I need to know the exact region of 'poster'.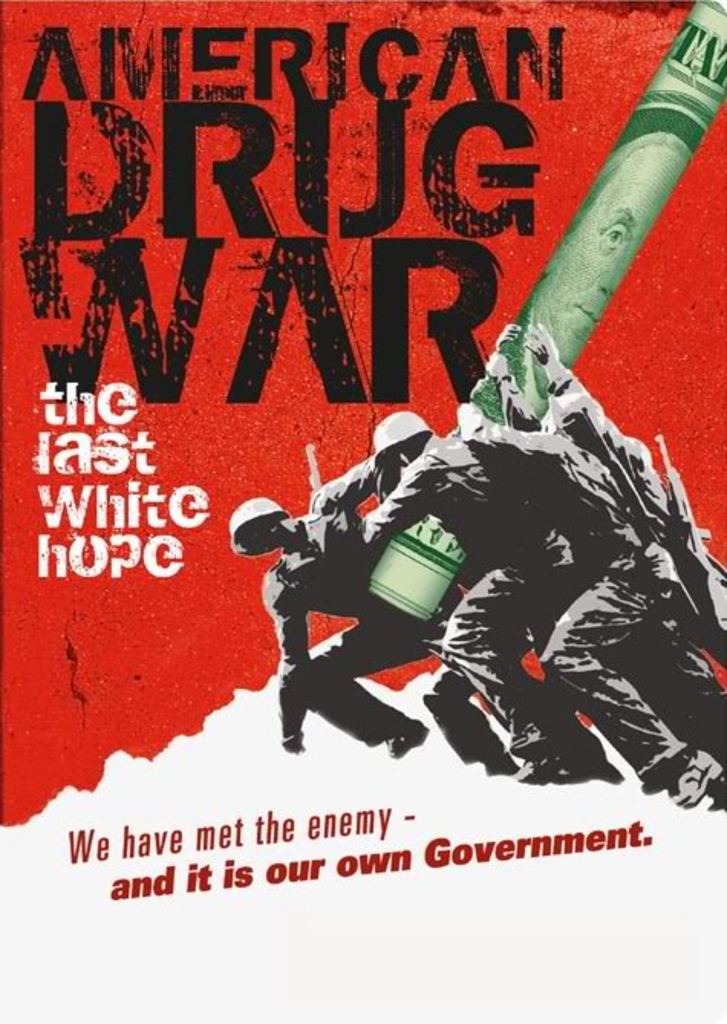
Region: 0:0:725:900.
